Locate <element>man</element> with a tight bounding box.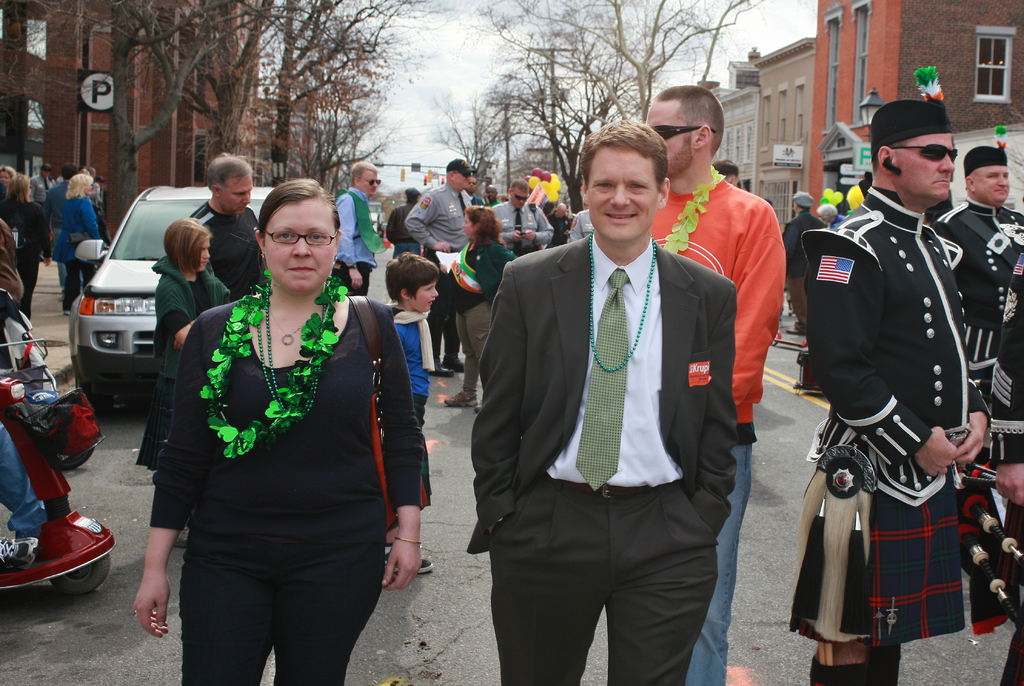
pyautogui.locateOnScreen(778, 191, 819, 335).
